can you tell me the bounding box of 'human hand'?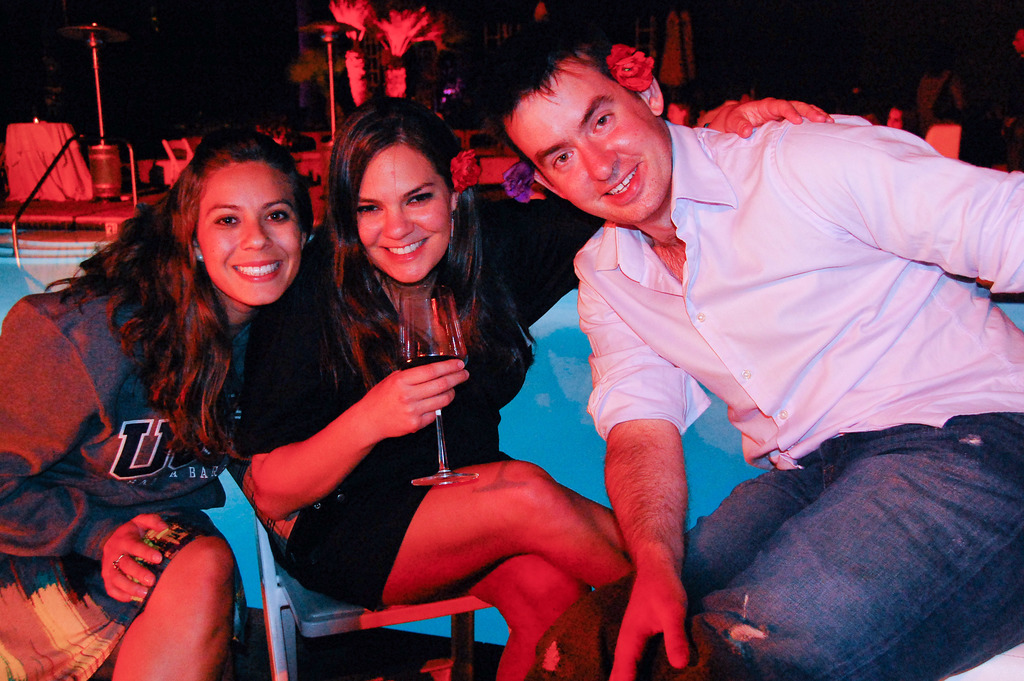
rect(96, 511, 171, 606).
